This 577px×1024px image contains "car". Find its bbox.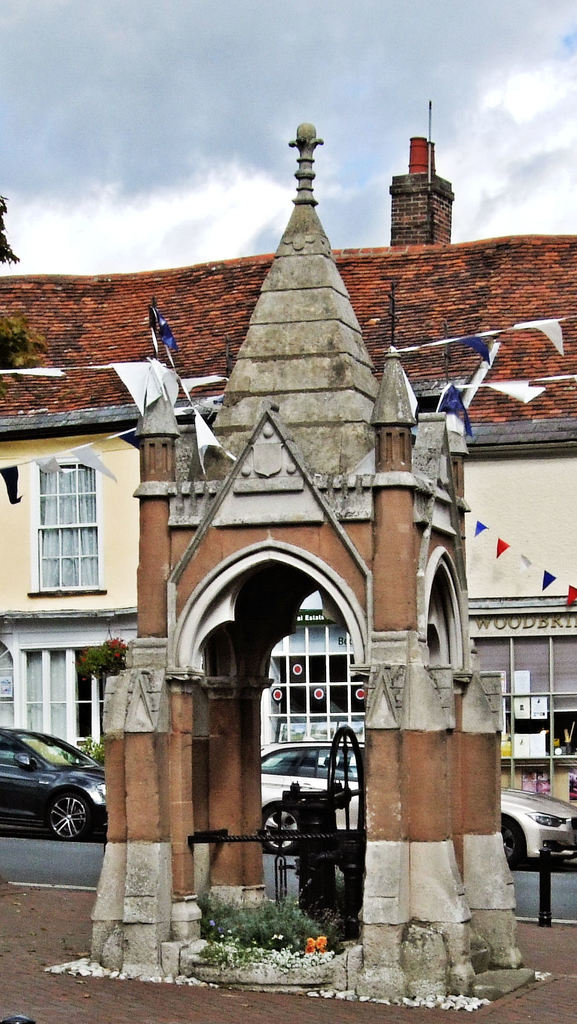
left=260, top=737, right=576, bottom=863.
